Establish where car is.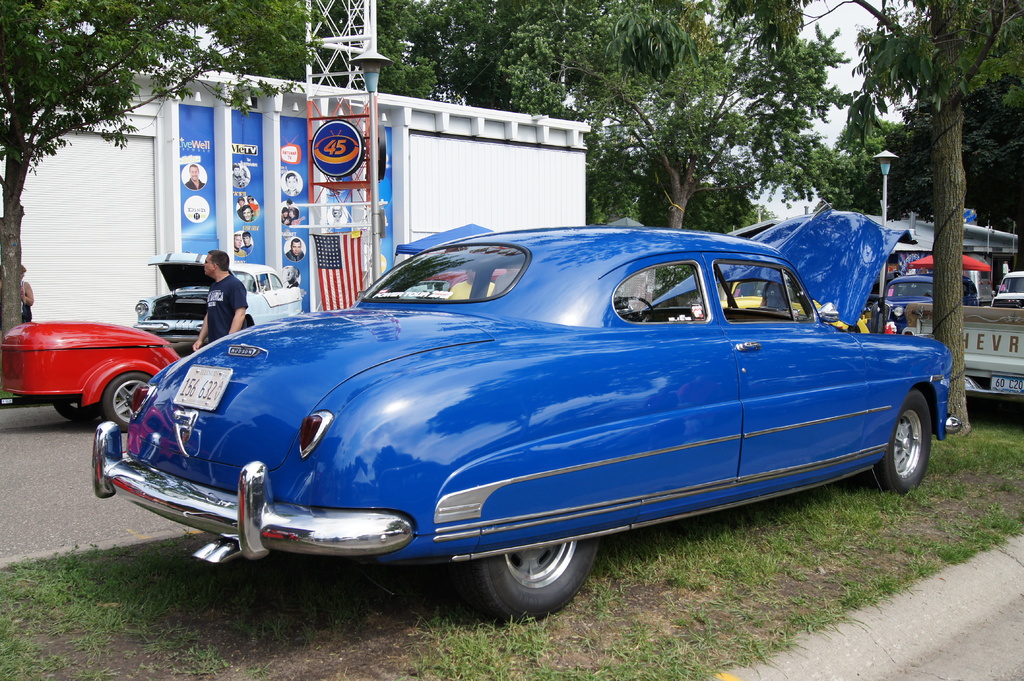
Established at BBox(719, 281, 869, 333).
